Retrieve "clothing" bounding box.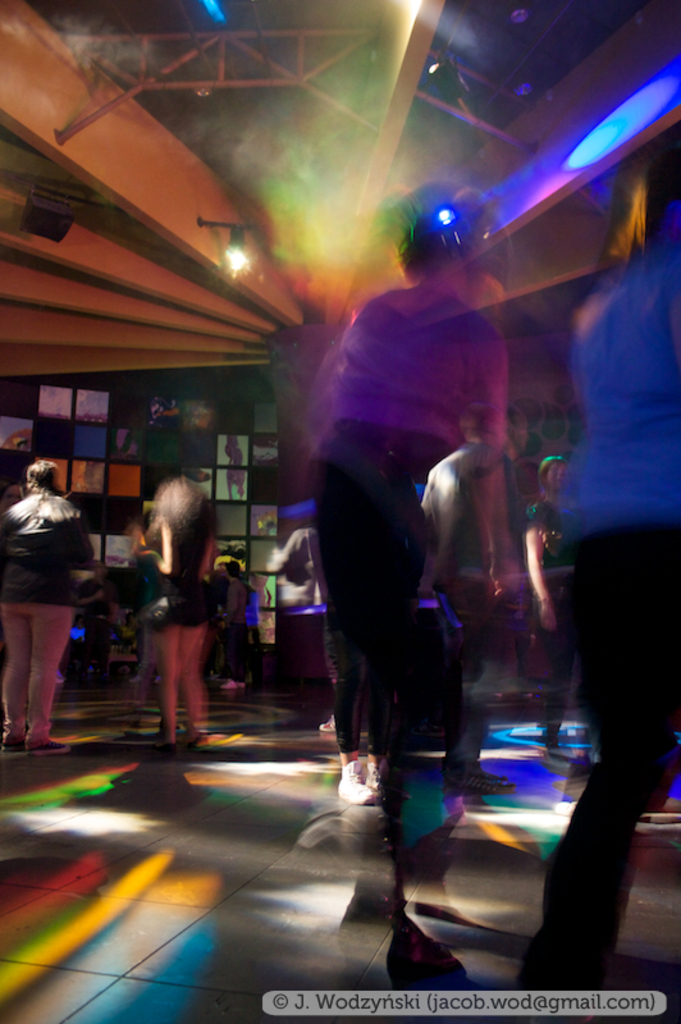
Bounding box: 550/234/680/983.
